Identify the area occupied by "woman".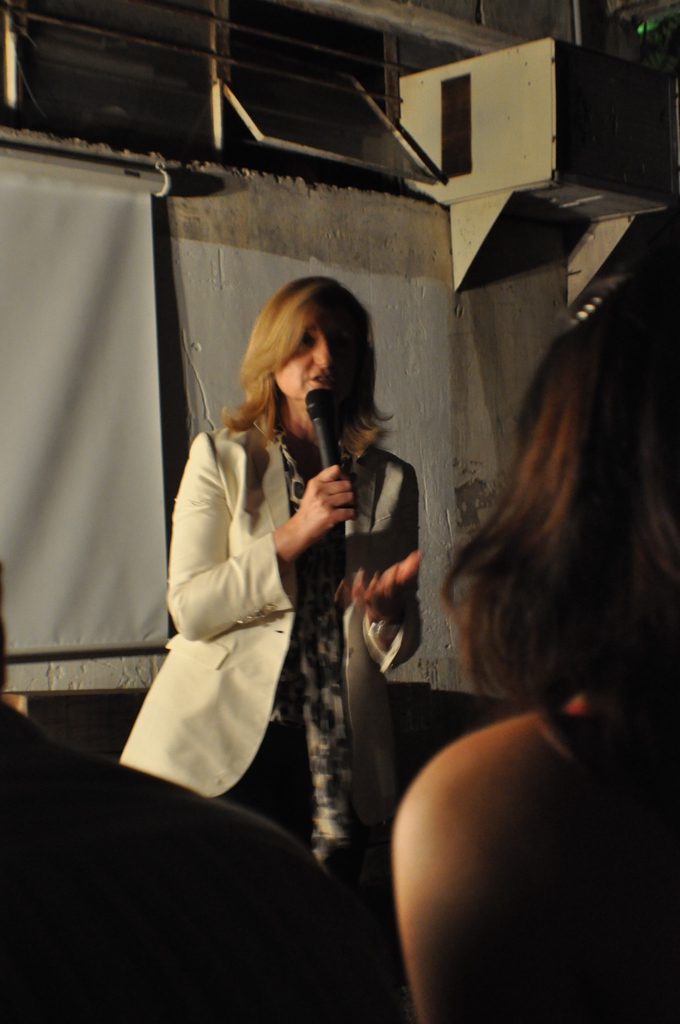
Area: (x1=391, y1=291, x2=679, y2=1023).
